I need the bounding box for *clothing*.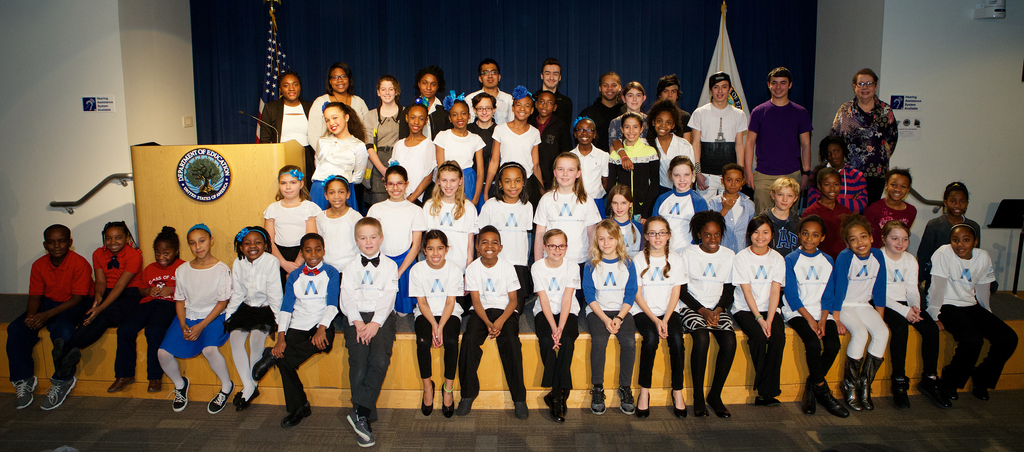
Here it is: (261, 102, 310, 160).
